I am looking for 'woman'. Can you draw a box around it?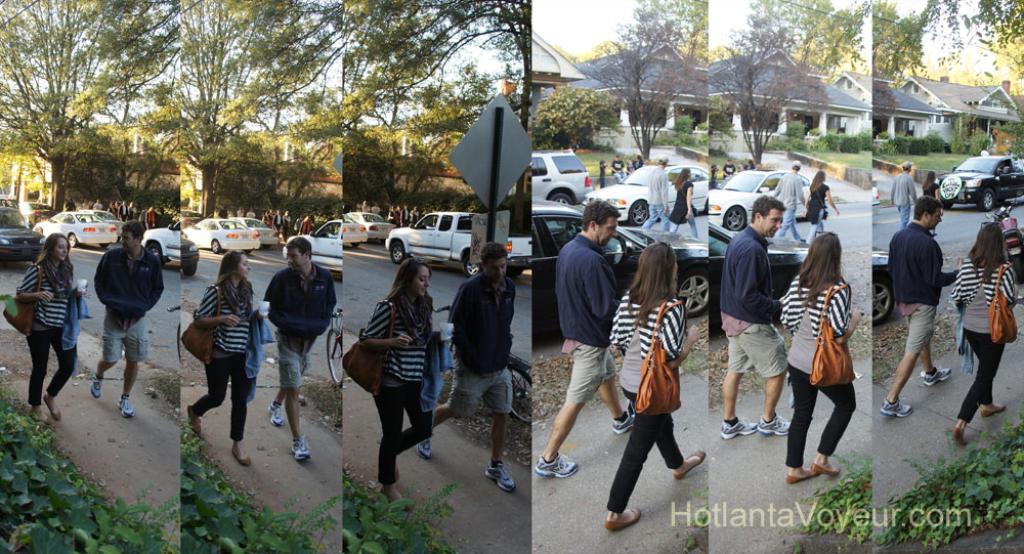
Sure, the bounding box is [left=797, top=225, right=871, bottom=482].
